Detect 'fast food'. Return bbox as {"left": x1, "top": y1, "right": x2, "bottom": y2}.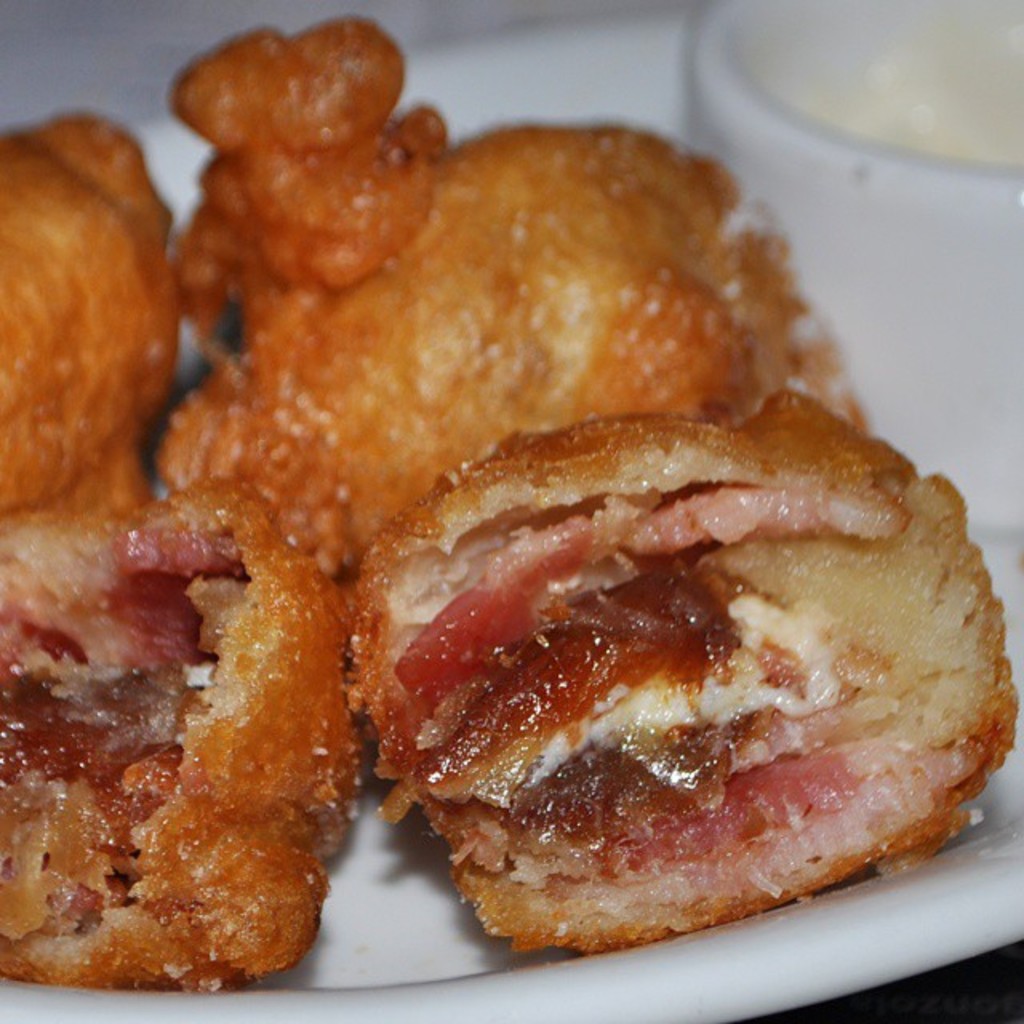
{"left": 0, "top": 109, "right": 184, "bottom": 520}.
